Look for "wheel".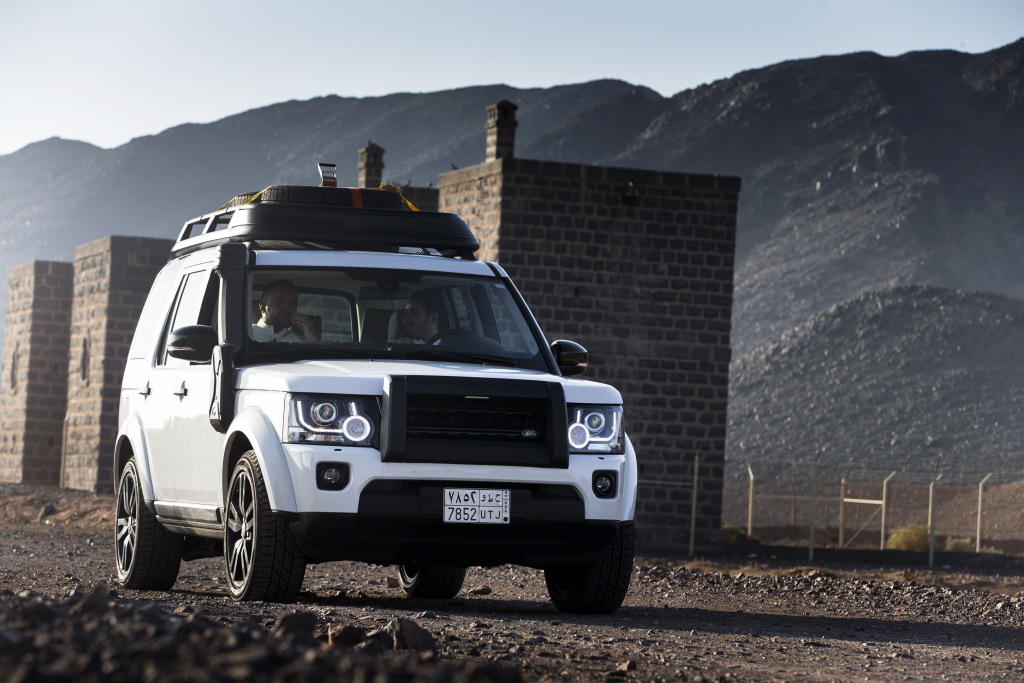
Found: [392, 564, 469, 605].
